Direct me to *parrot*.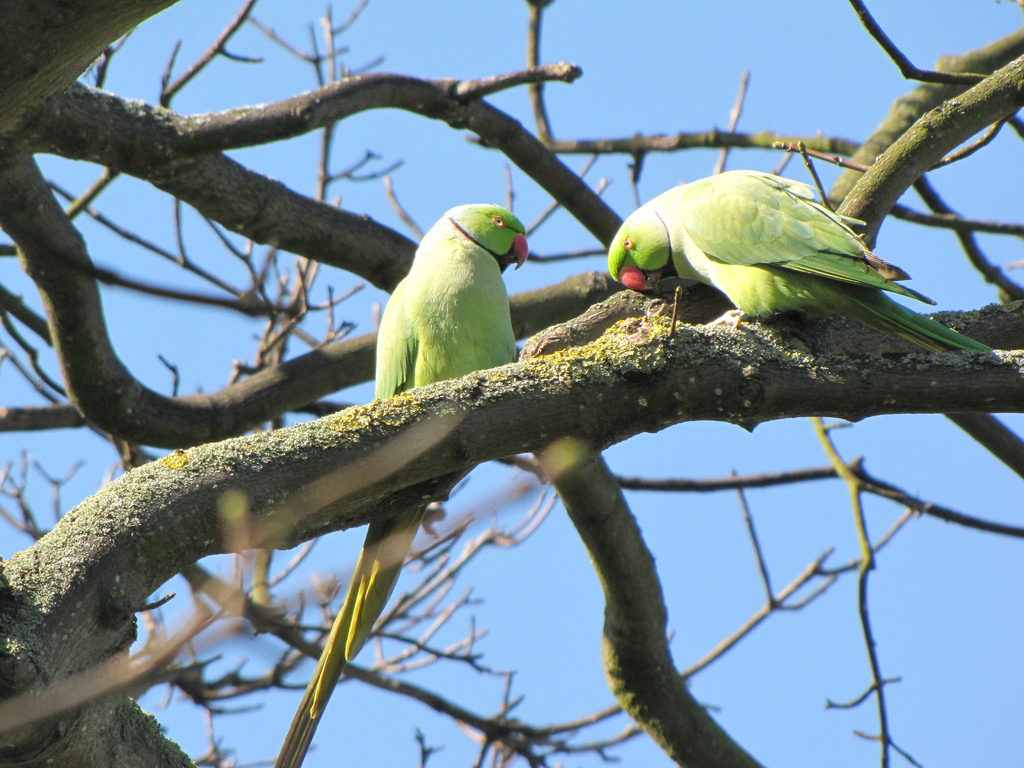
Direction: left=271, top=200, right=530, bottom=767.
